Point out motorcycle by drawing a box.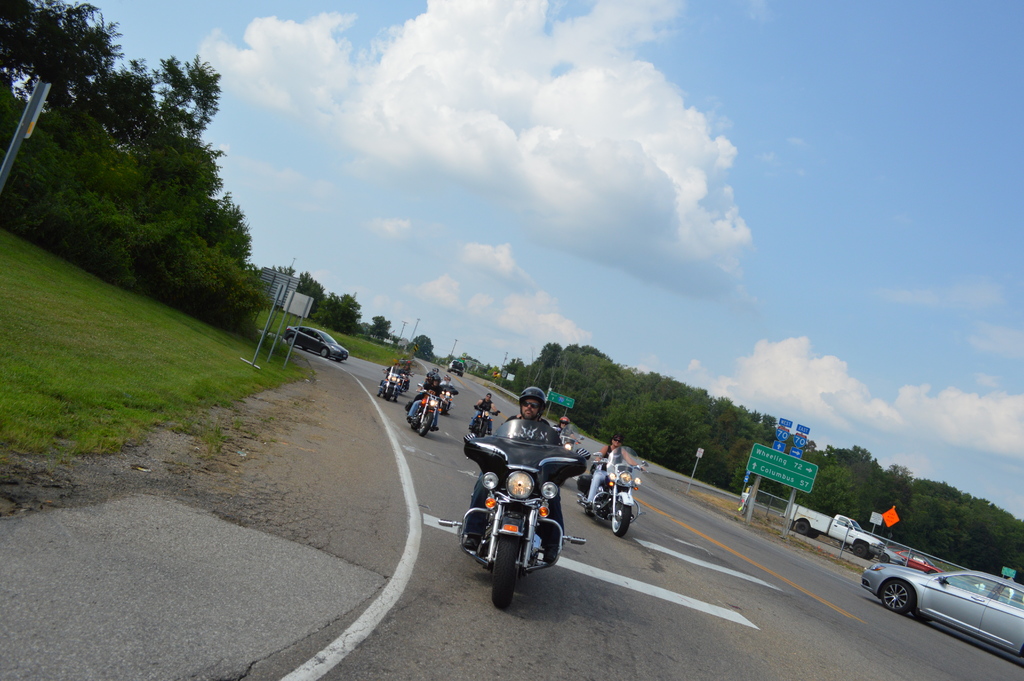
Rect(378, 361, 403, 400).
